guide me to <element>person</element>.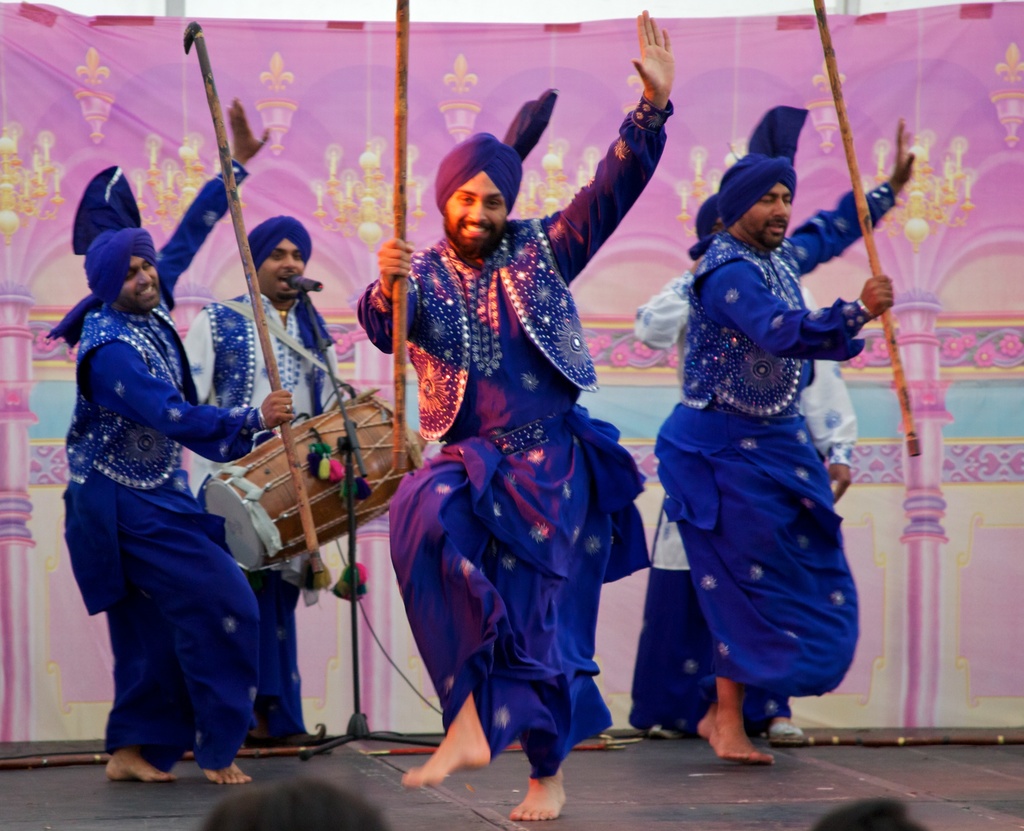
Guidance: {"x1": 54, "y1": 196, "x2": 262, "y2": 825}.
